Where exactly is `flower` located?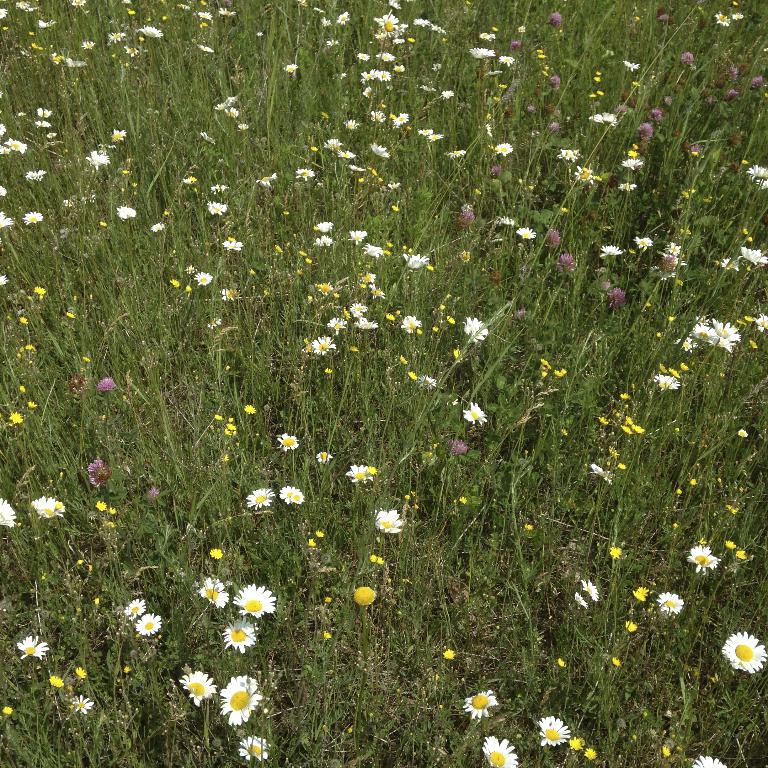
Its bounding box is x1=199 y1=44 x2=215 y2=53.
